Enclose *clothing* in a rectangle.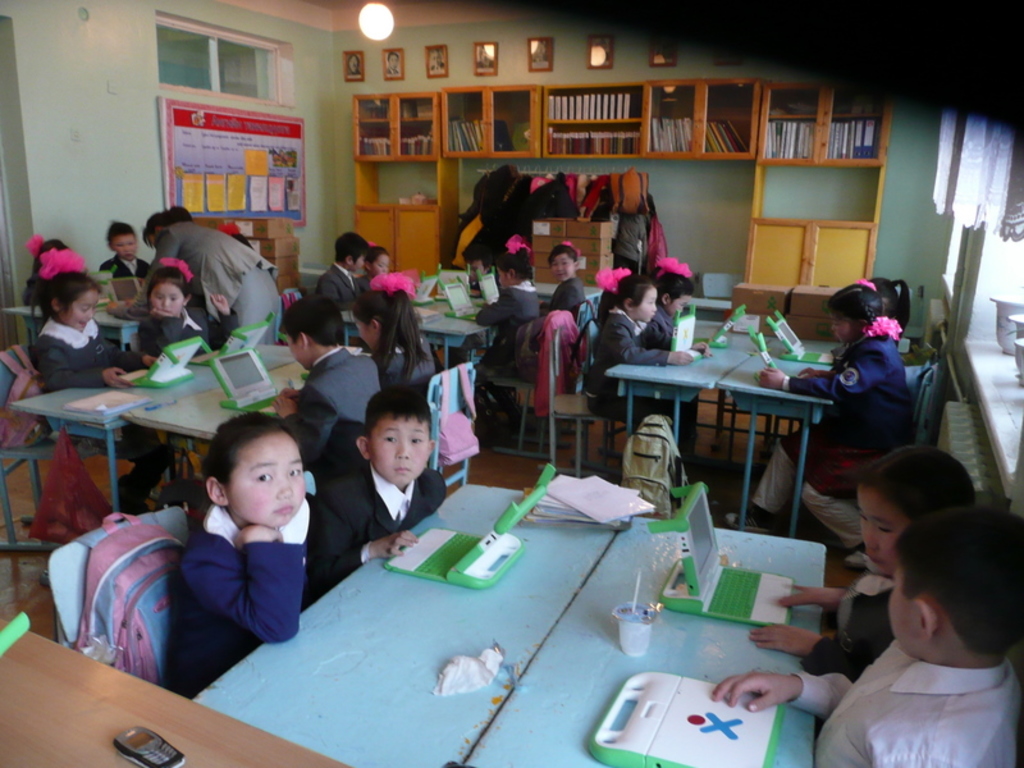
131, 479, 317, 681.
